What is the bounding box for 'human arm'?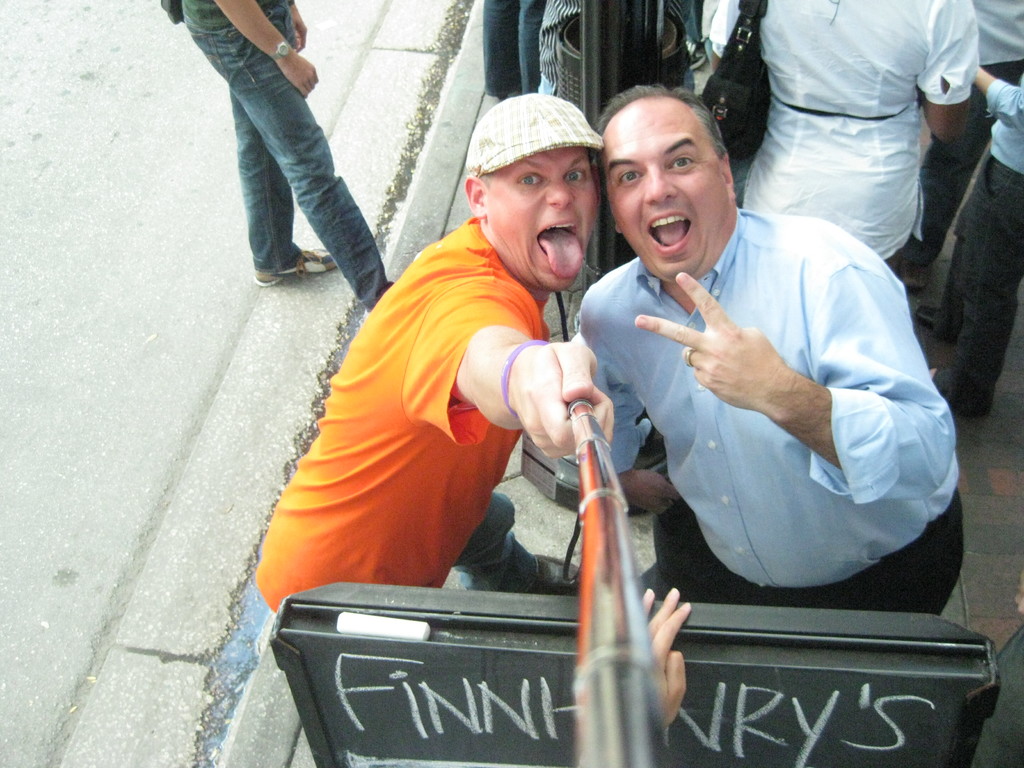
select_region(924, 0, 990, 164).
